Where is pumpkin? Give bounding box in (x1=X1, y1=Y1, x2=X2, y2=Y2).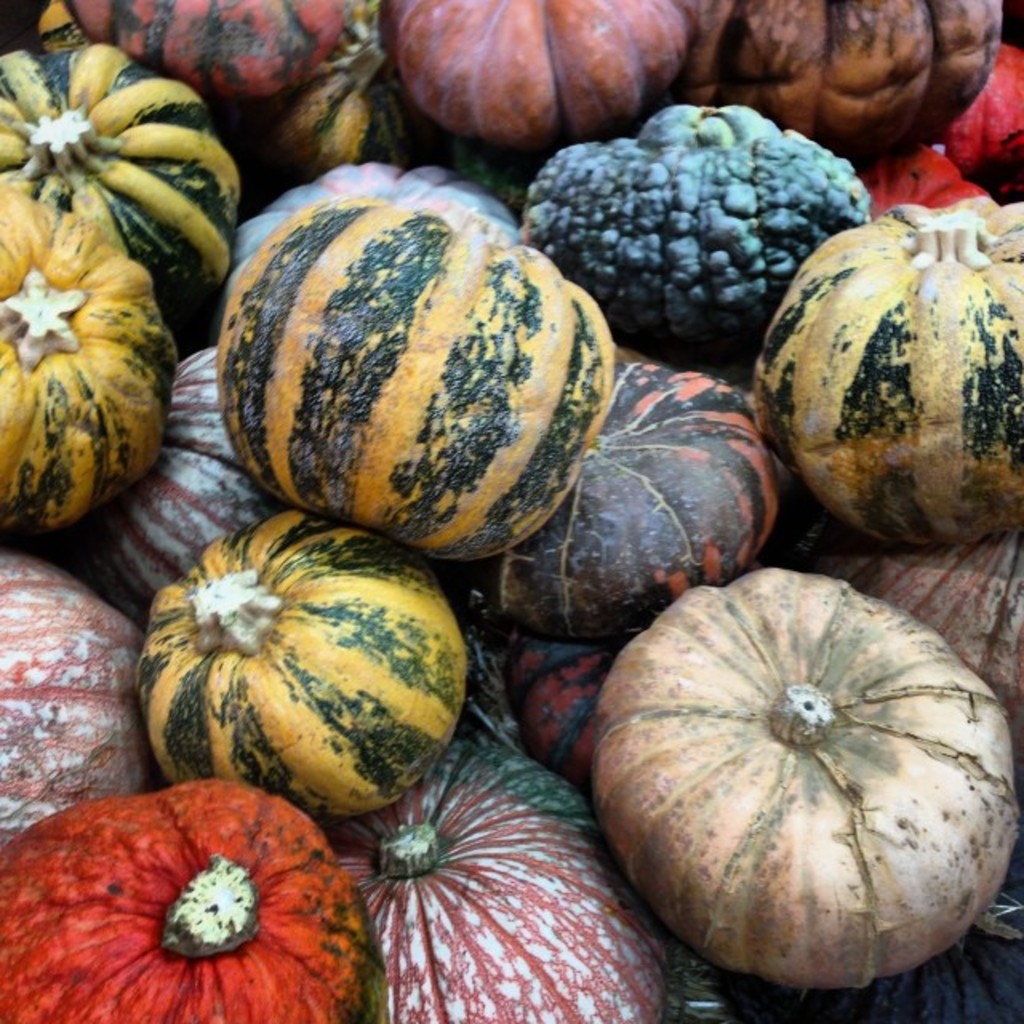
(x1=0, y1=189, x2=160, y2=546).
